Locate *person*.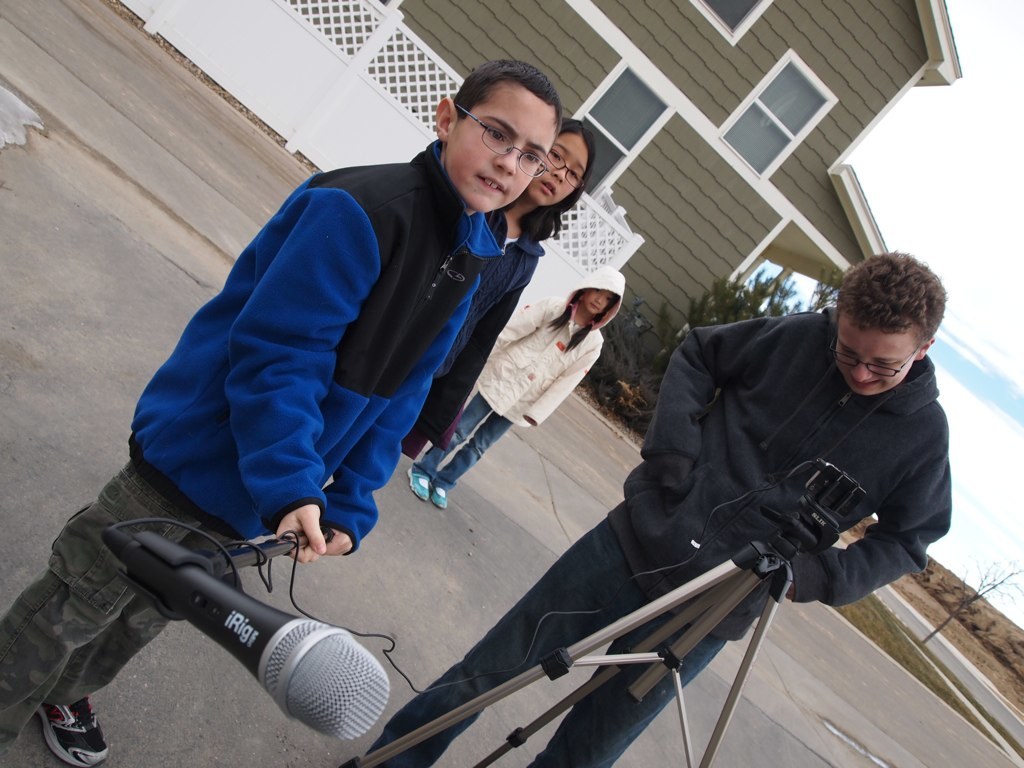
Bounding box: Rect(406, 267, 627, 511).
